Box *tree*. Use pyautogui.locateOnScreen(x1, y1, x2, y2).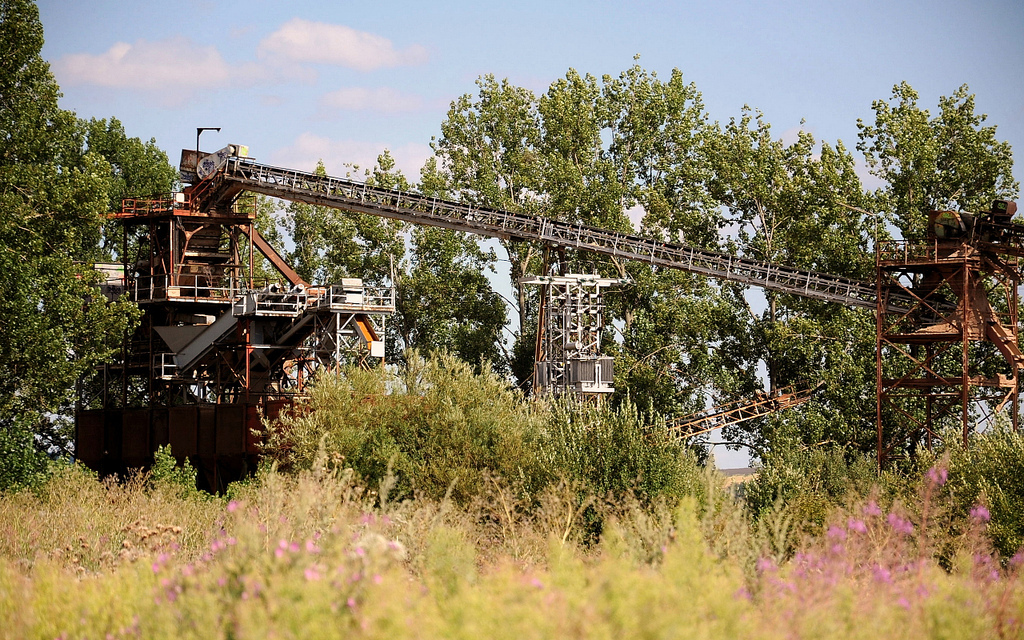
pyautogui.locateOnScreen(416, 233, 515, 366).
